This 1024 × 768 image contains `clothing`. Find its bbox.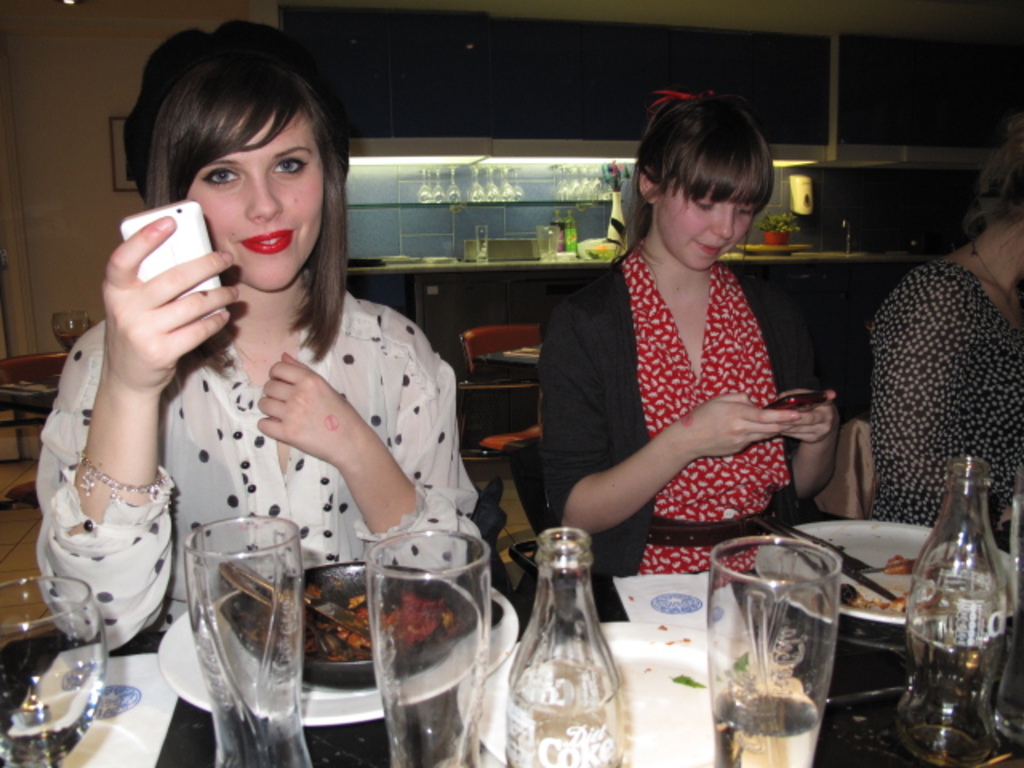
detection(856, 261, 1022, 525).
